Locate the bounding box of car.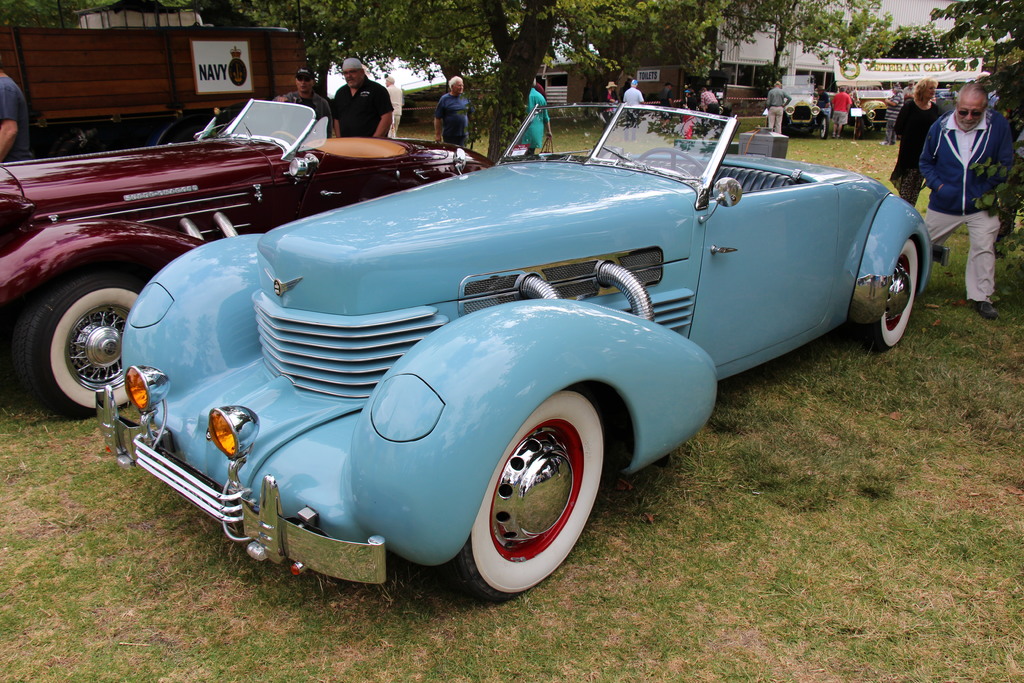
Bounding box: {"left": 0, "top": 98, "right": 489, "bottom": 420}.
